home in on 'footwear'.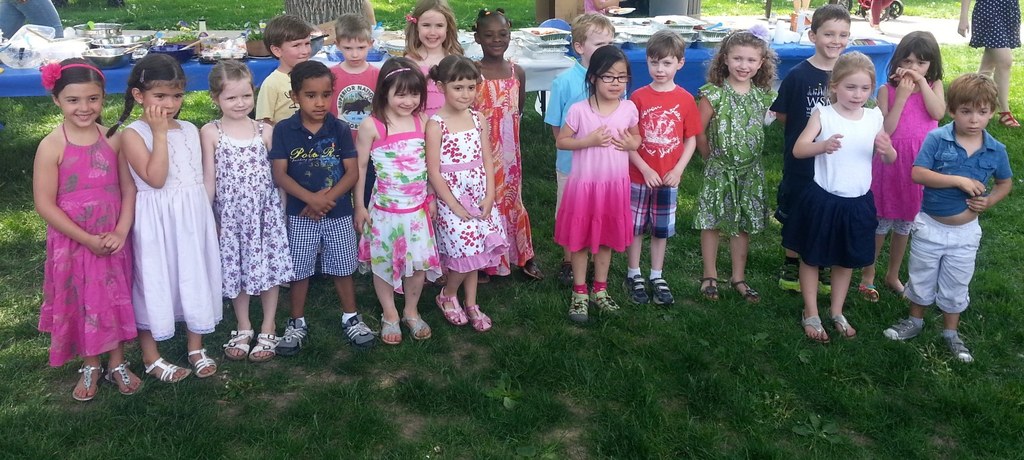
Homed in at 218:330:254:353.
